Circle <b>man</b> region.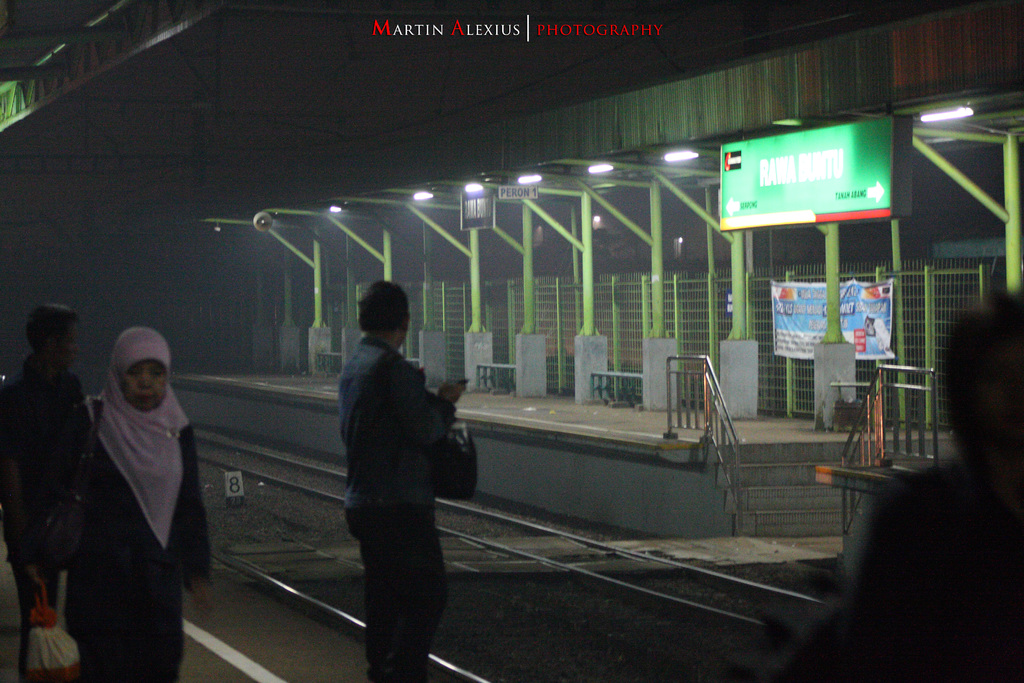
Region: crop(1, 304, 88, 676).
